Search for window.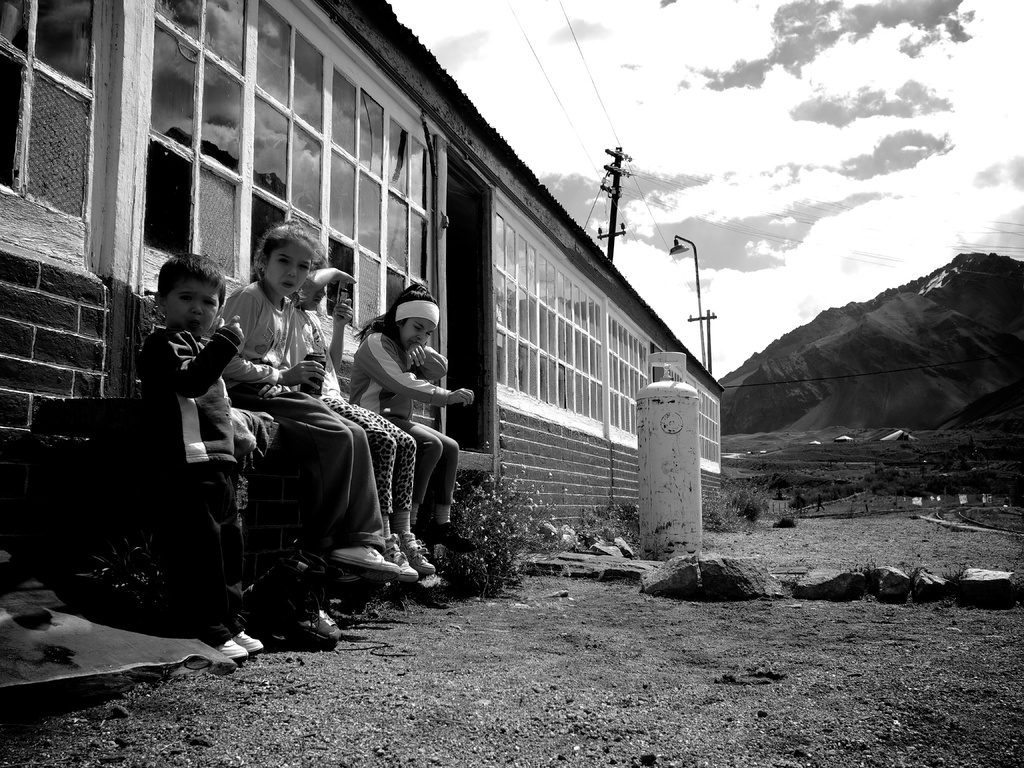
Found at bbox(652, 344, 725, 478).
